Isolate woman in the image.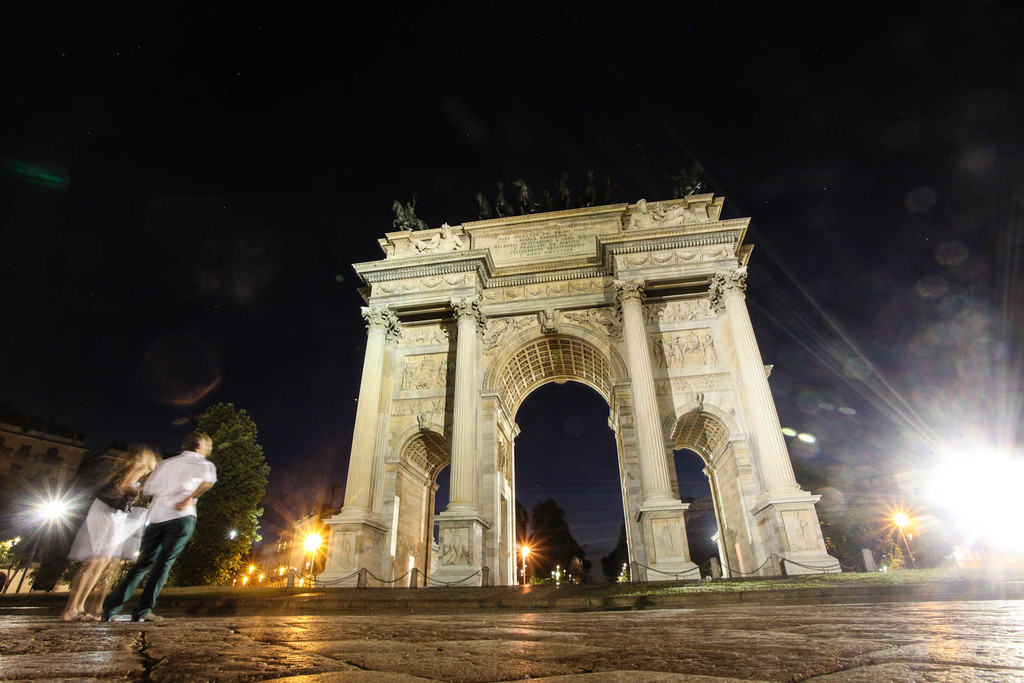
Isolated region: bbox(66, 446, 158, 619).
